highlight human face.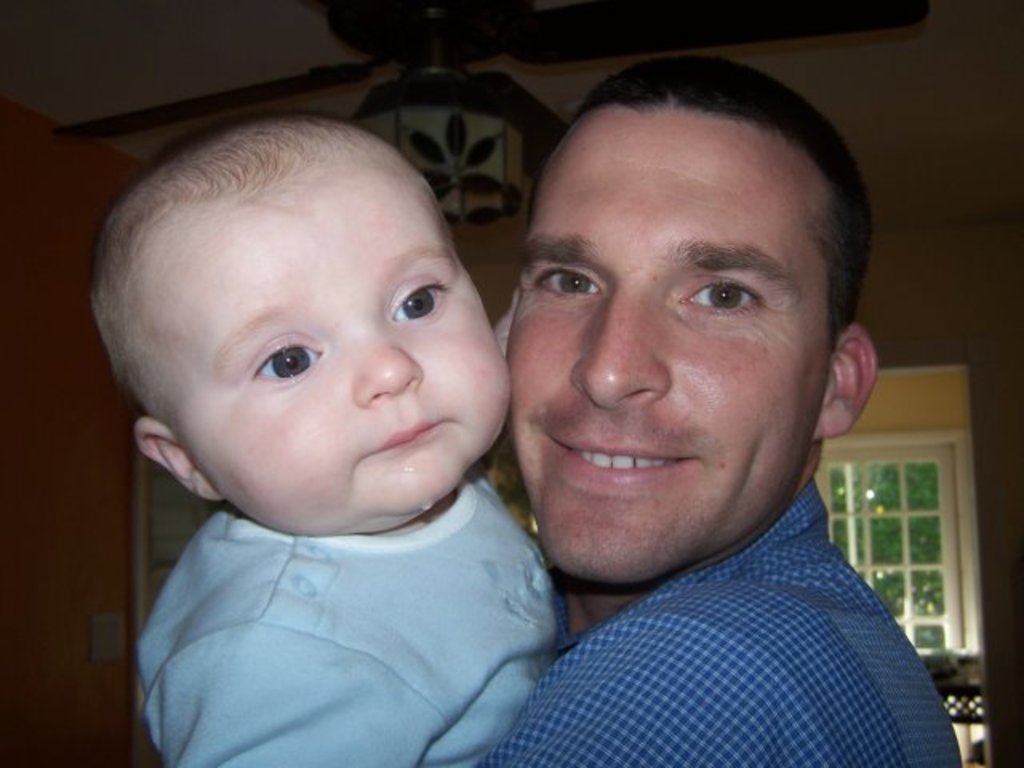
Highlighted region: (163, 160, 507, 533).
